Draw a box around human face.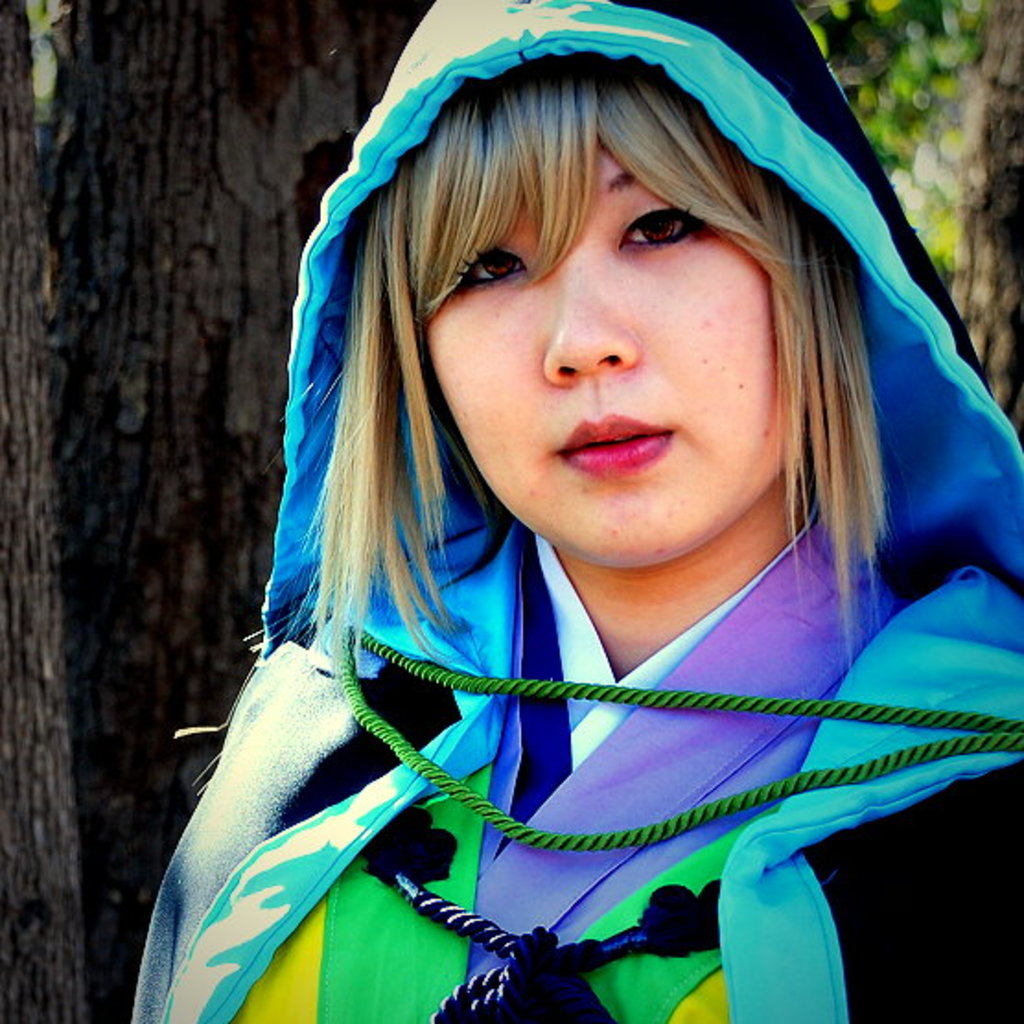
433:129:777:576.
